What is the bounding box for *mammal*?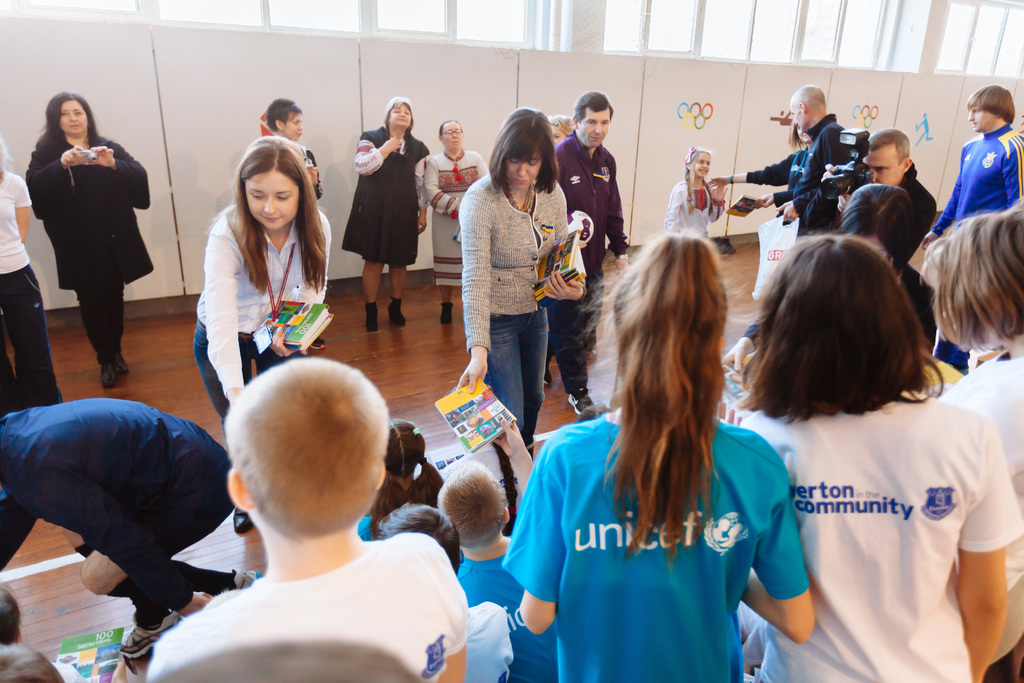
locate(356, 413, 445, 542).
